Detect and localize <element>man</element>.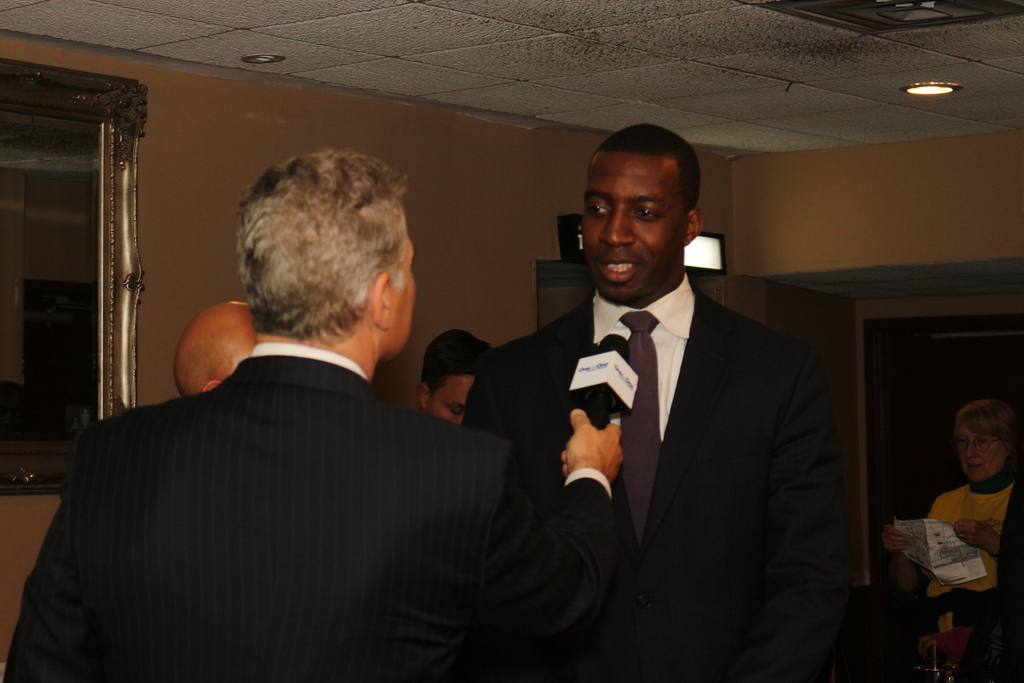
Localized at BBox(409, 322, 499, 429).
